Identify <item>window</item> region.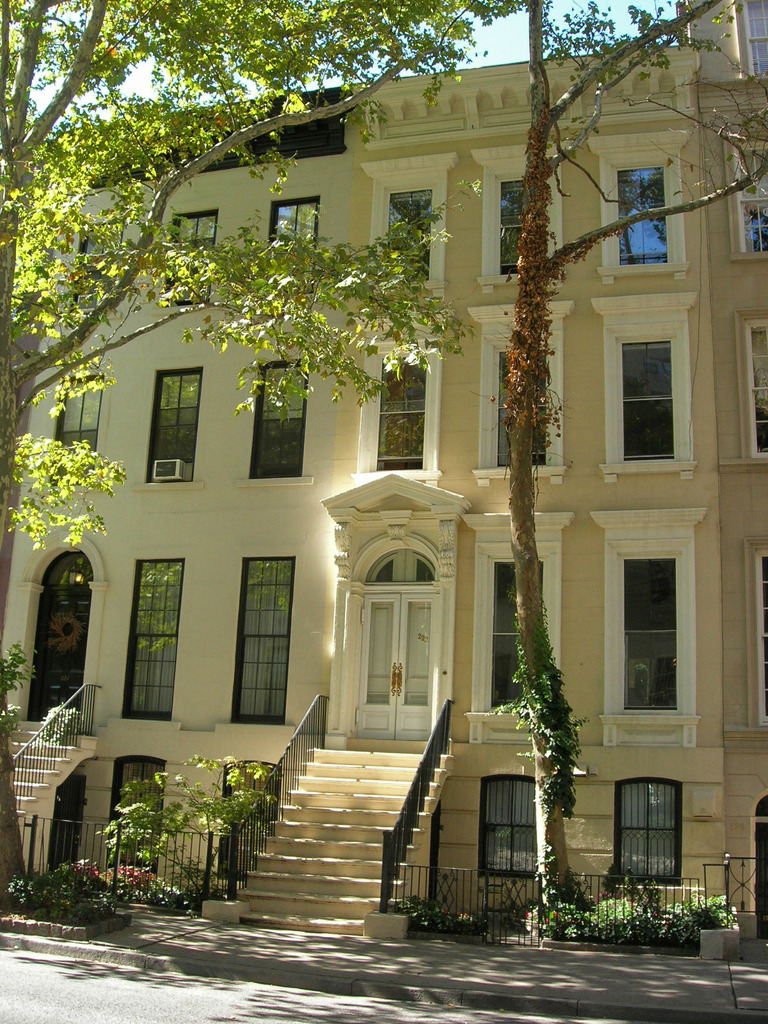
Region: 263 189 321 298.
